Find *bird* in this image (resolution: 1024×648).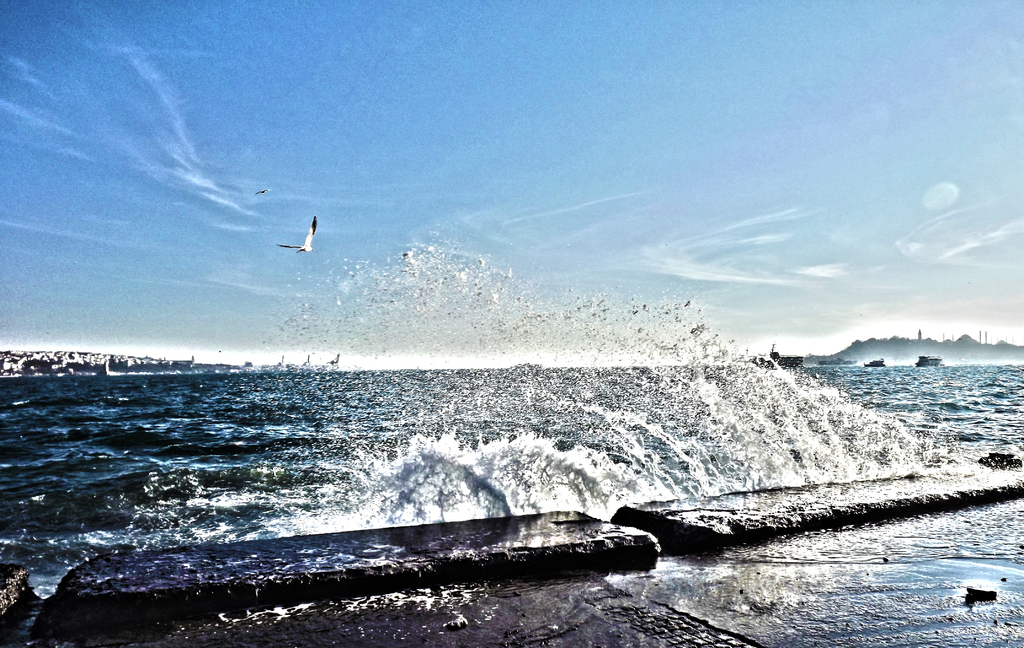
left=284, top=215, right=319, bottom=253.
